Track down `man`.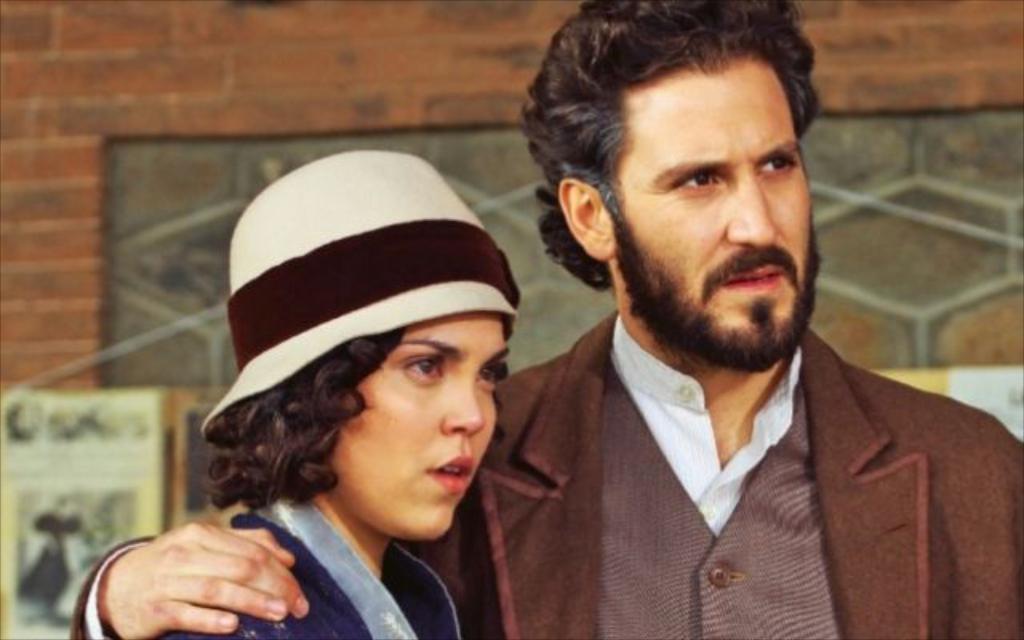
Tracked to <box>69,0,1022,638</box>.
